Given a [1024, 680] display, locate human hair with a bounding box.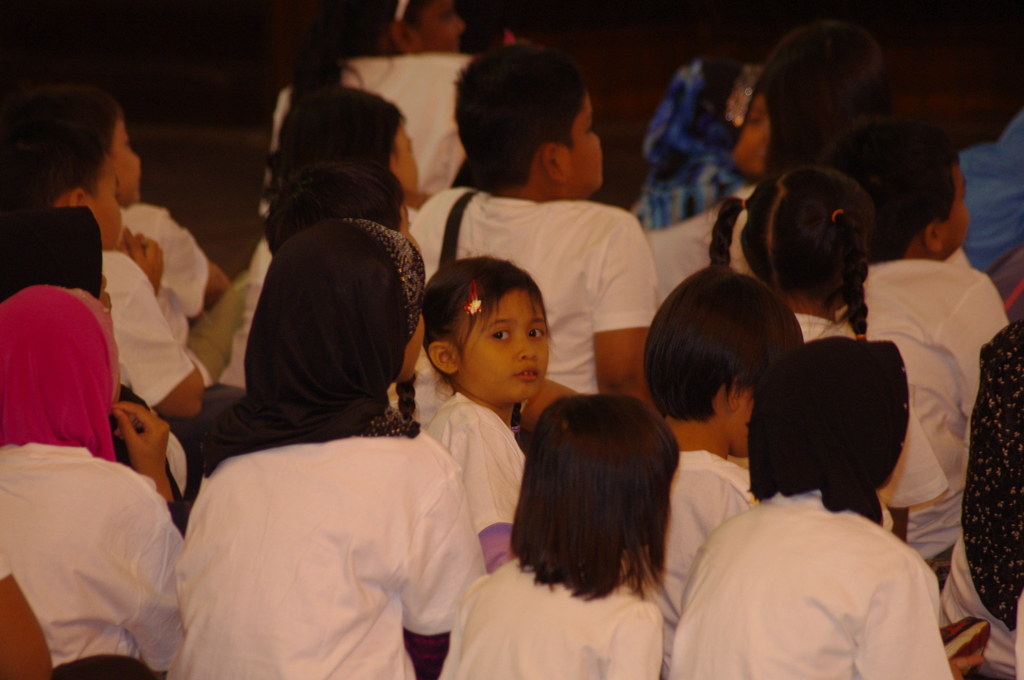
Located: {"left": 9, "top": 82, "right": 124, "bottom": 129}.
